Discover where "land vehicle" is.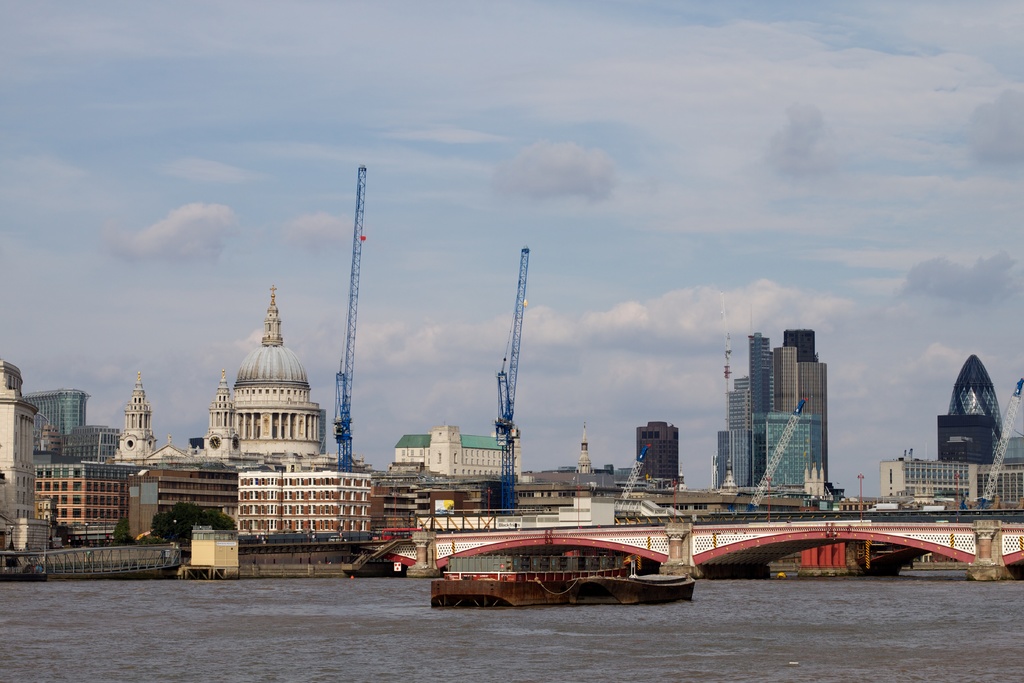
Discovered at [left=868, top=499, right=904, bottom=518].
